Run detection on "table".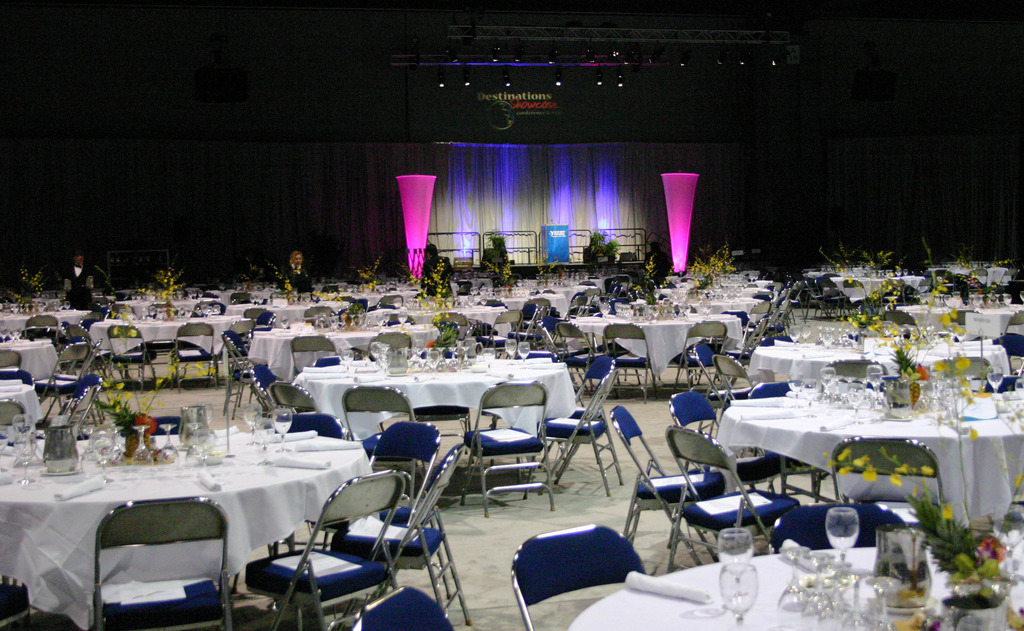
Result: 726:376:1018:451.
